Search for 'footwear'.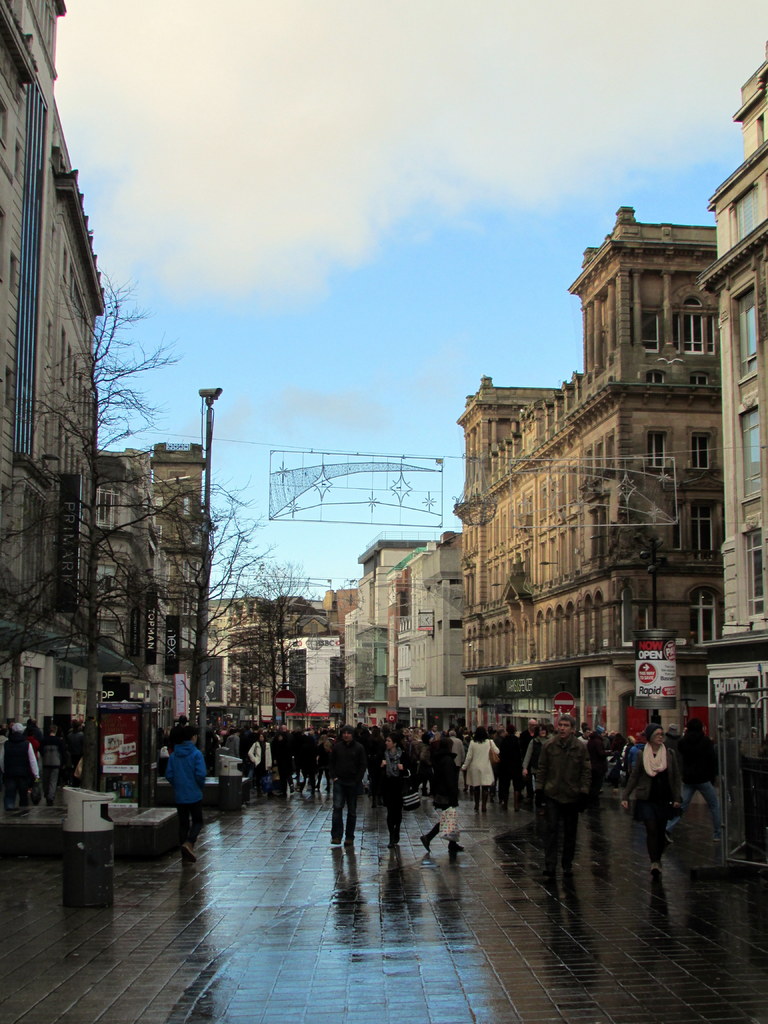
Found at (left=422, top=835, right=433, bottom=856).
